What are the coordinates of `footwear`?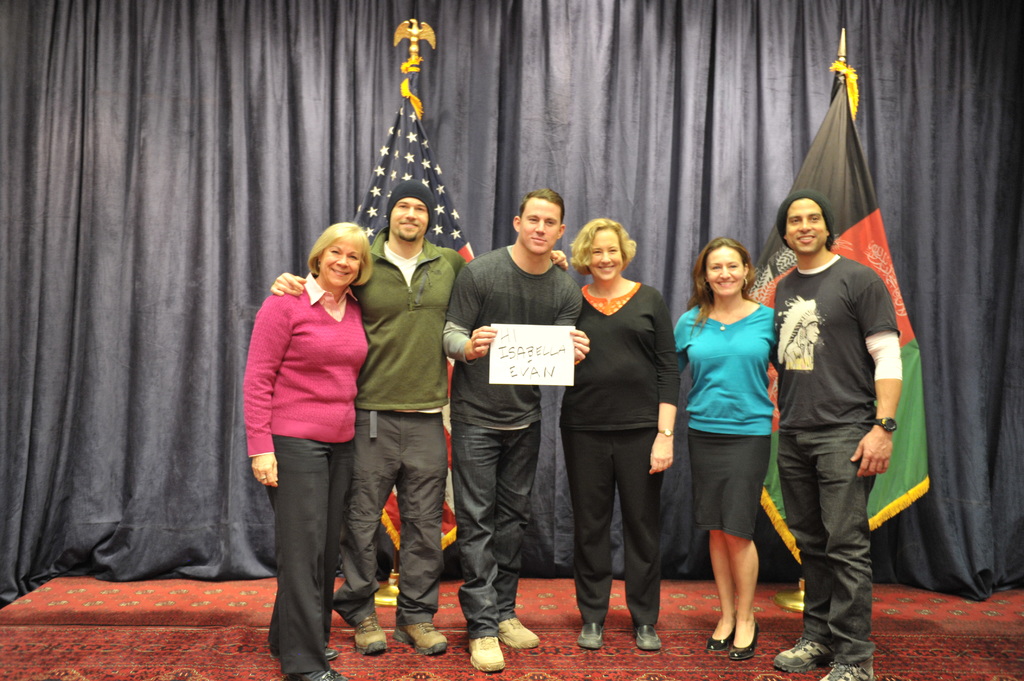
497:612:539:653.
